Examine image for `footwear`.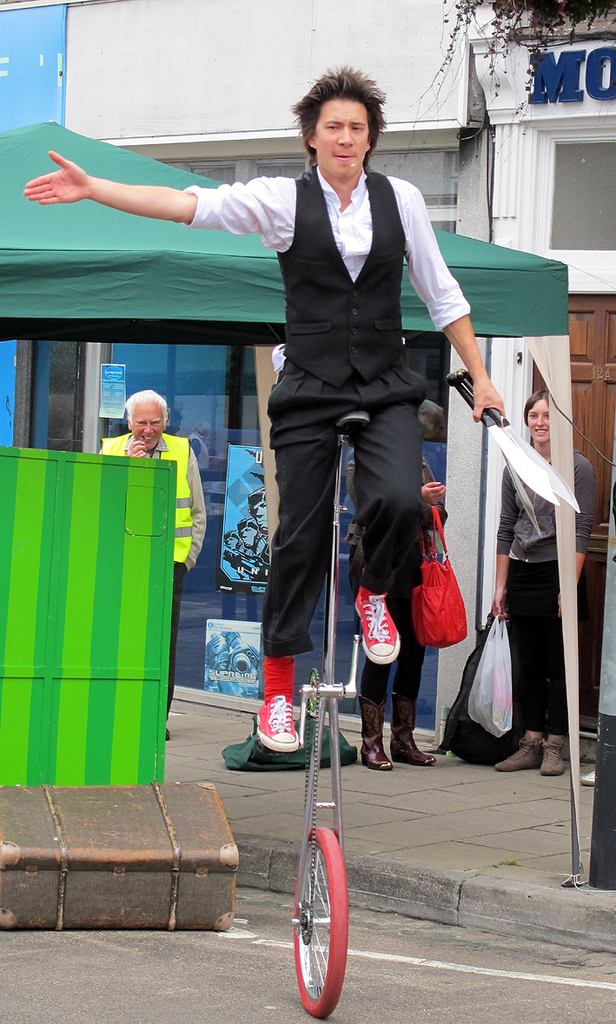
Examination result: detection(540, 737, 566, 777).
